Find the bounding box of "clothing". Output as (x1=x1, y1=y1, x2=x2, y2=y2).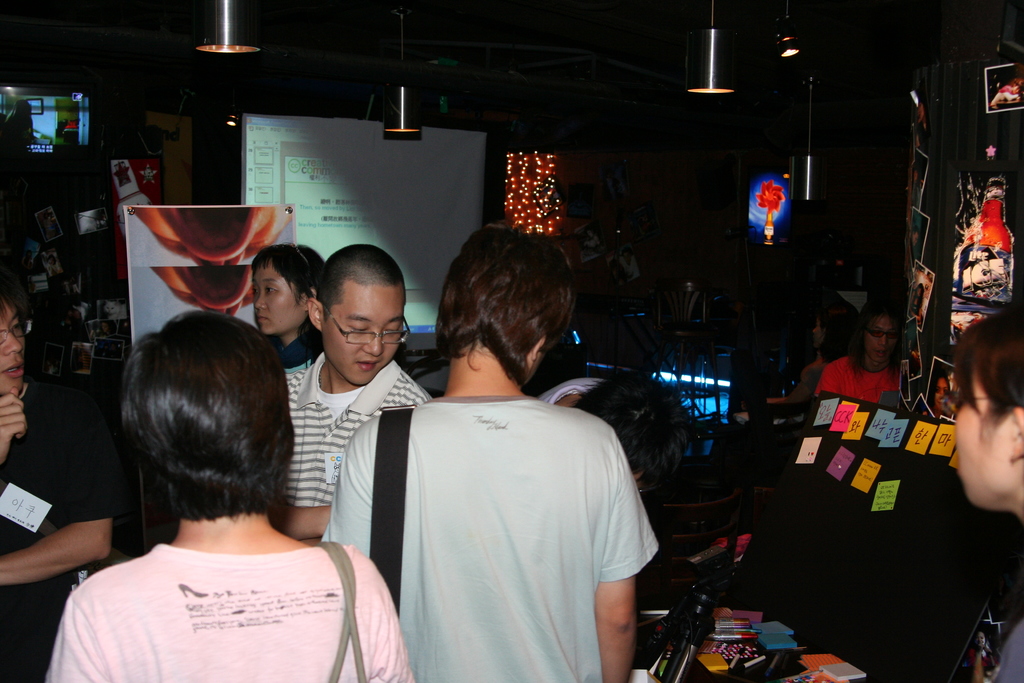
(x1=910, y1=296, x2=919, y2=316).
